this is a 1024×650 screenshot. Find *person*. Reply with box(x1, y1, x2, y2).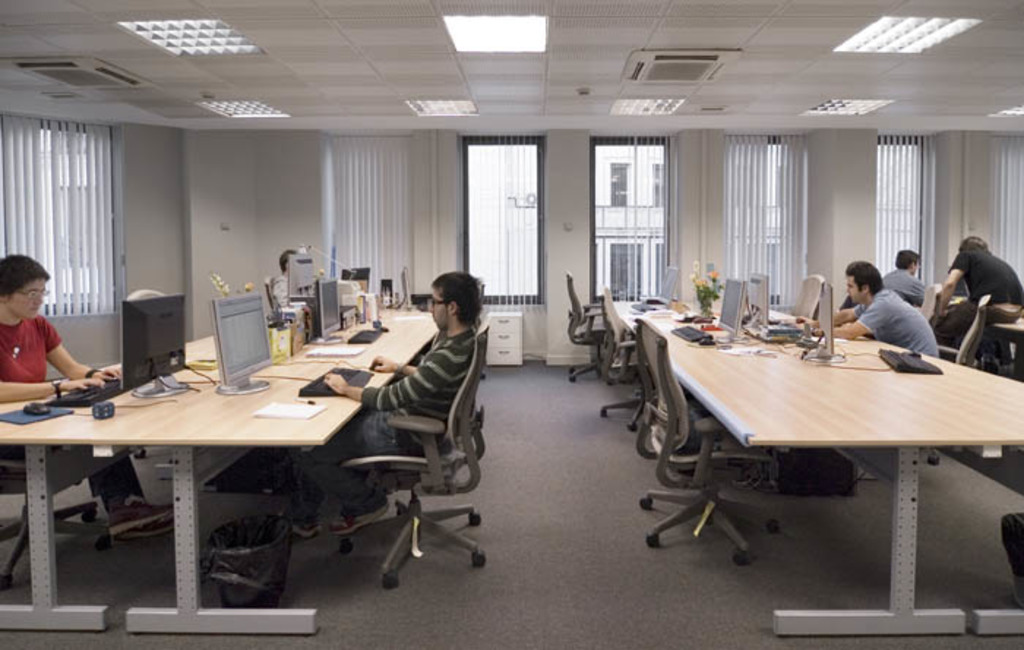
box(300, 269, 487, 543).
